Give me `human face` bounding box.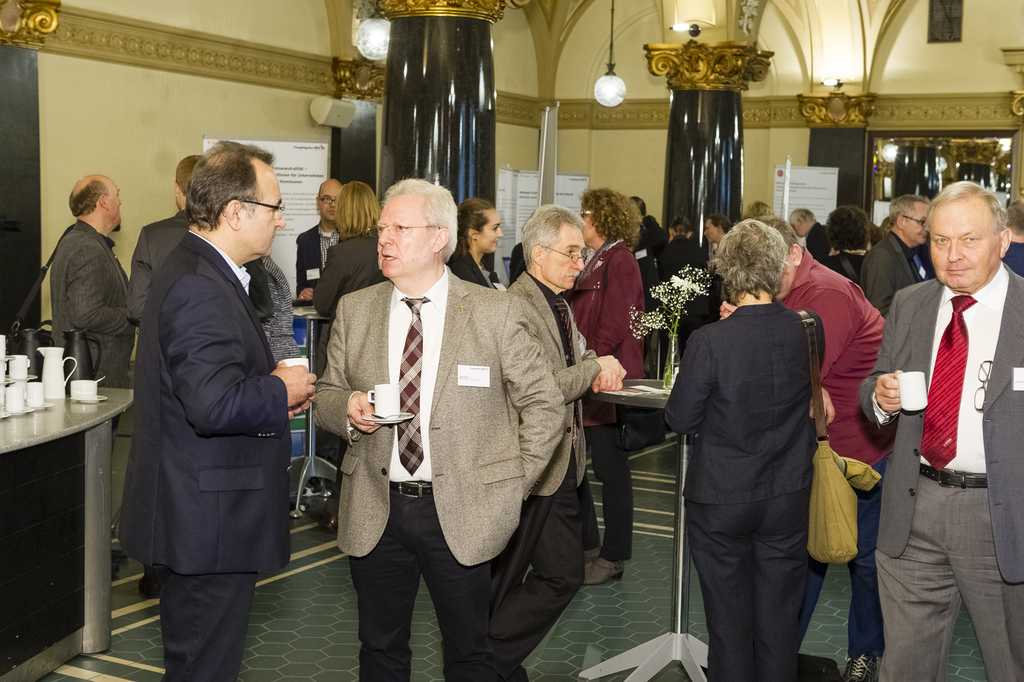
bbox(581, 209, 595, 240).
